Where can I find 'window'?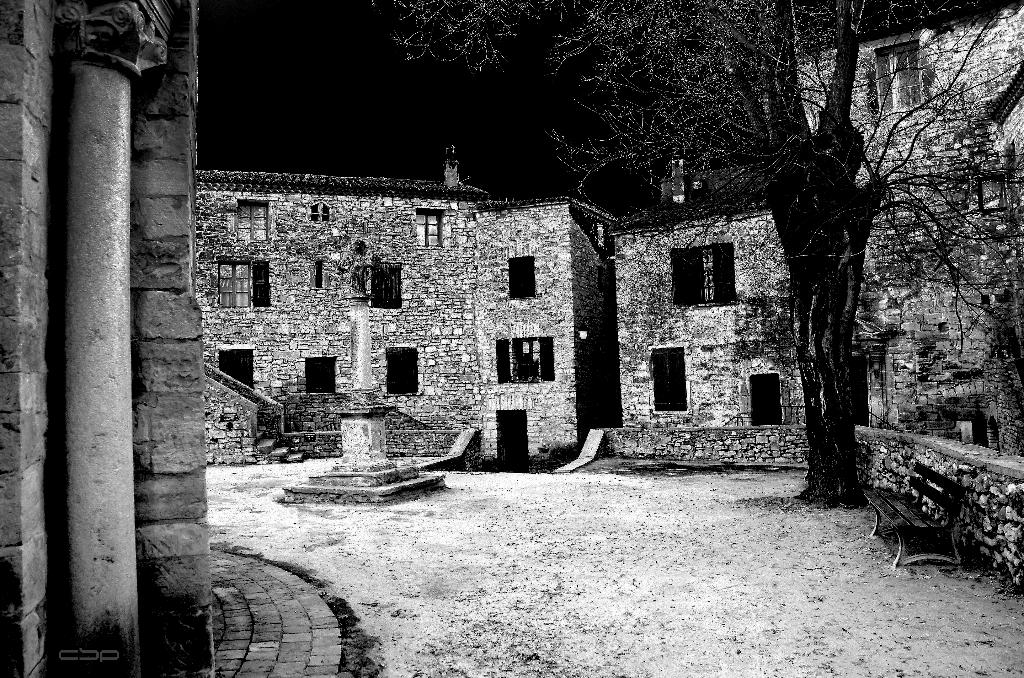
You can find it at box=[313, 206, 328, 223].
